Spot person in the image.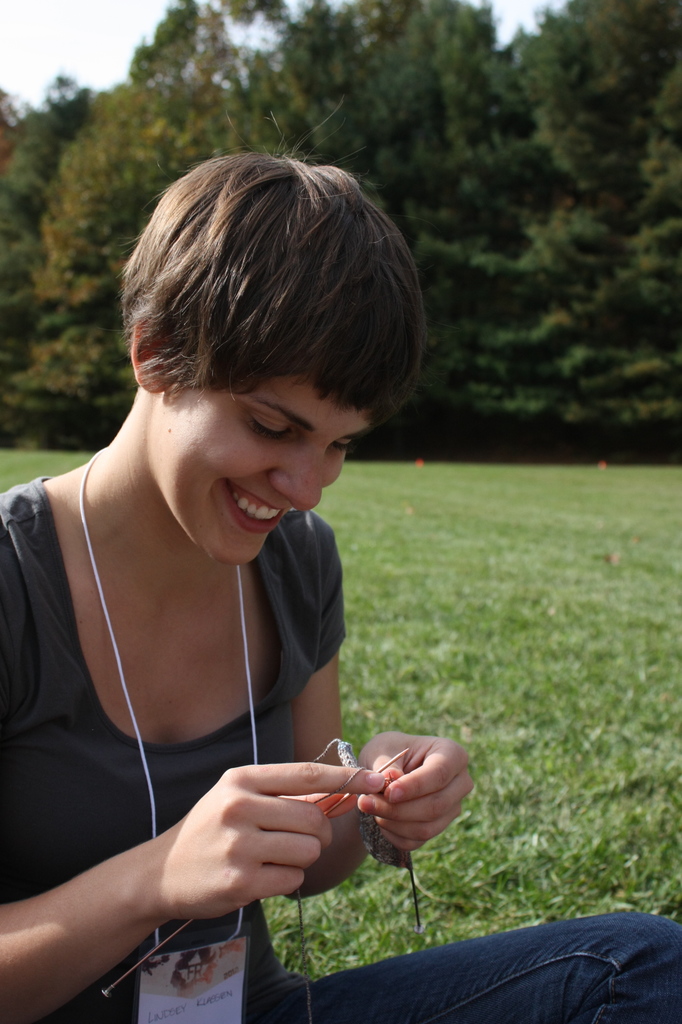
person found at [left=0, top=140, right=681, bottom=1023].
